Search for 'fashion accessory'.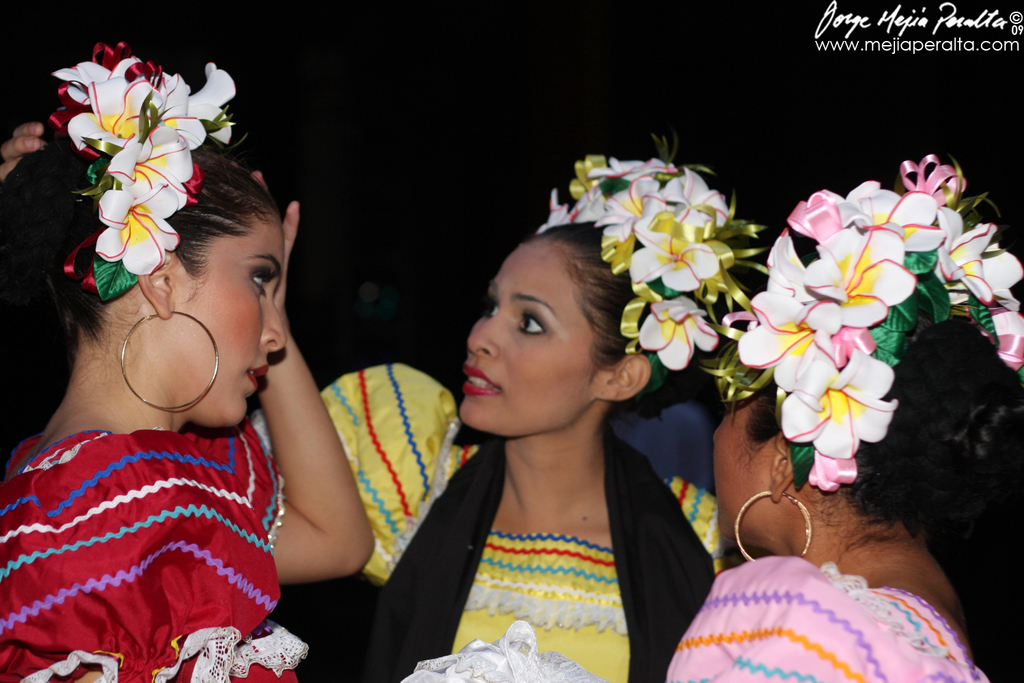
Found at box=[119, 306, 218, 415].
